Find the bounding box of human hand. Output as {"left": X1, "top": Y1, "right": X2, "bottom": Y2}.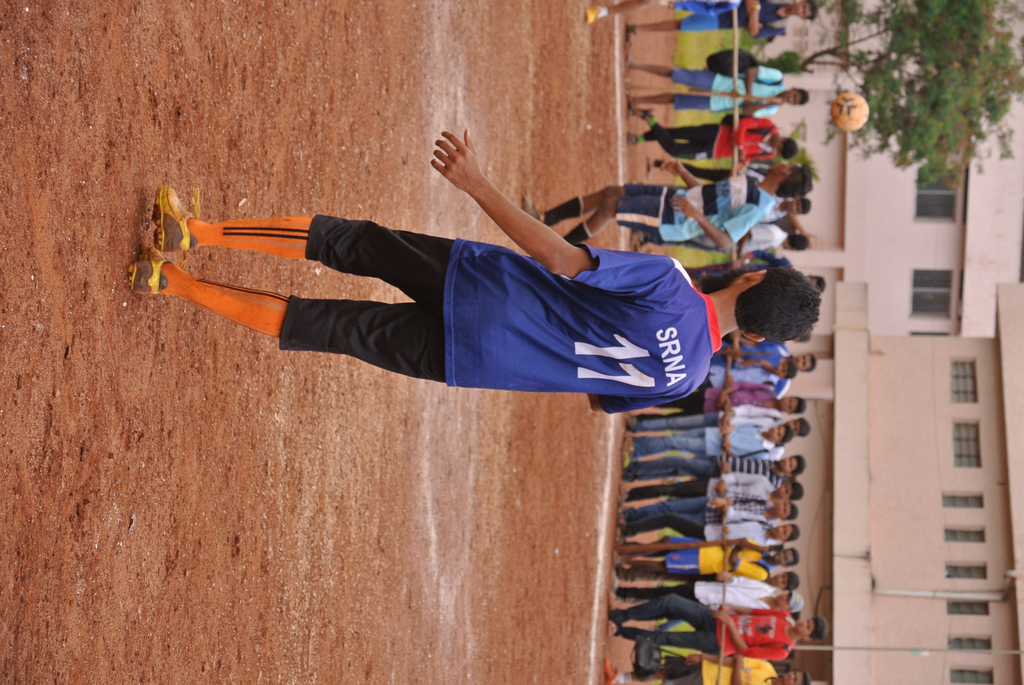
{"left": 799, "top": 232, "right": 816, "bottom": 249}.
